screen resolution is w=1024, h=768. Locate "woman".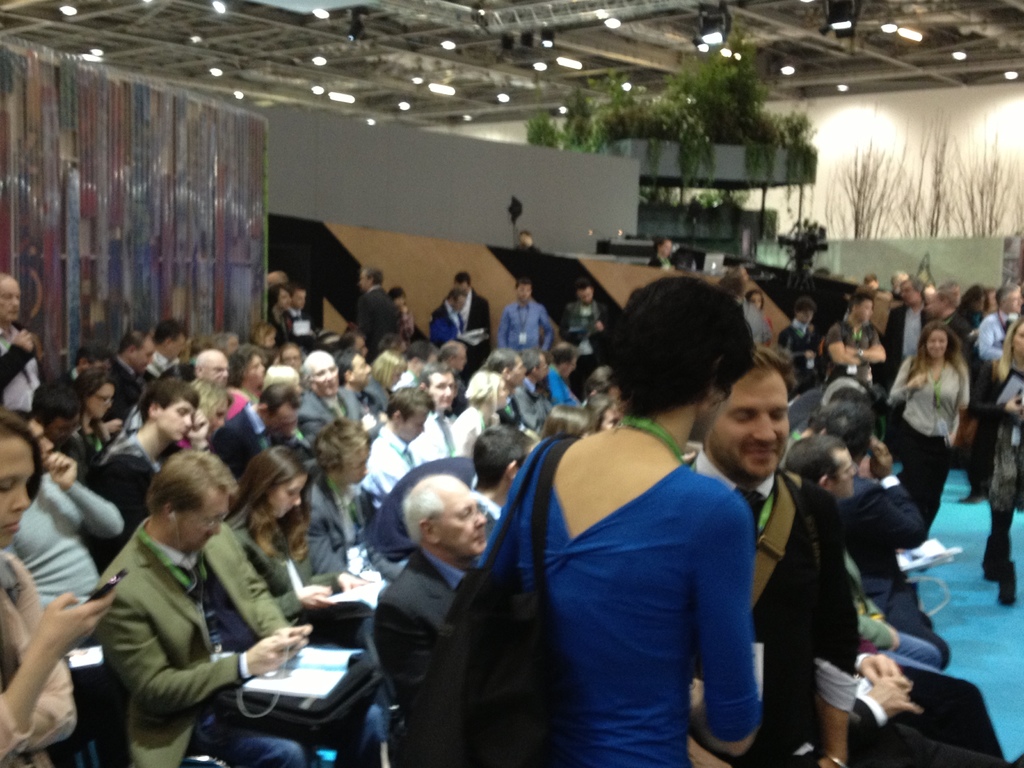
bbox=[454, 365, 509, 461].
